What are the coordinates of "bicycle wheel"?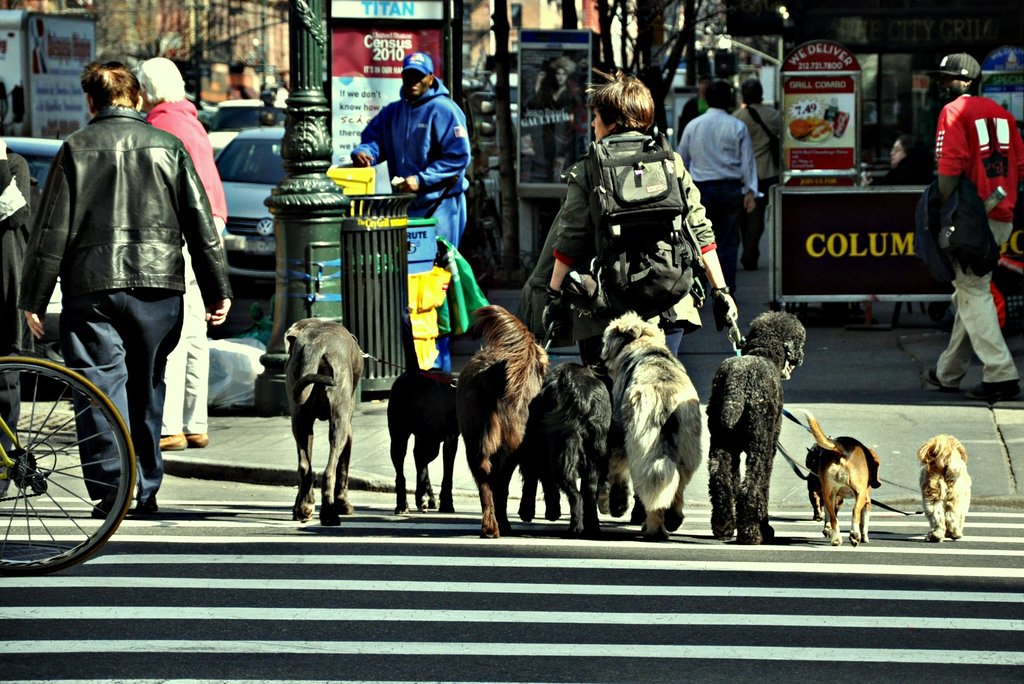
bbox=[0, 351, 138, 581].
